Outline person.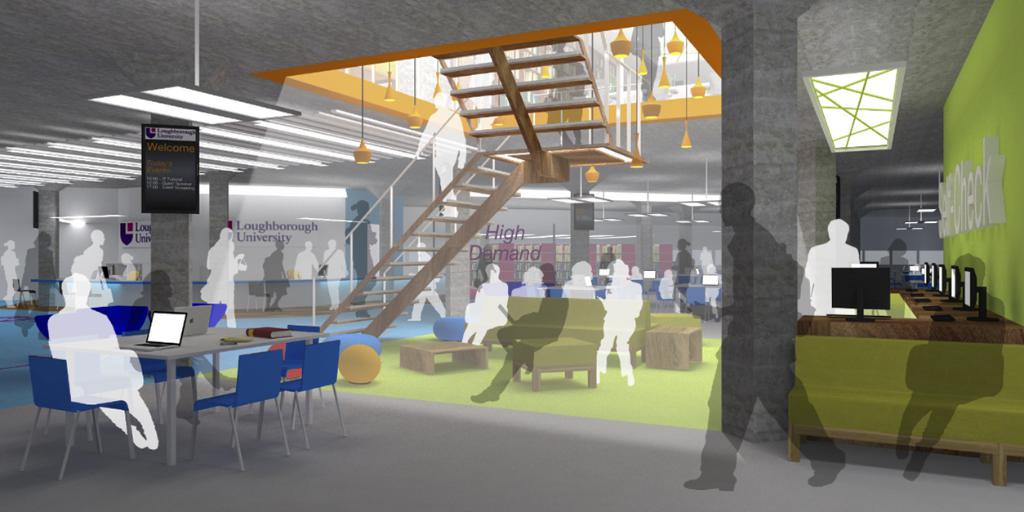
Outline: (199, 228, 248, 327).
